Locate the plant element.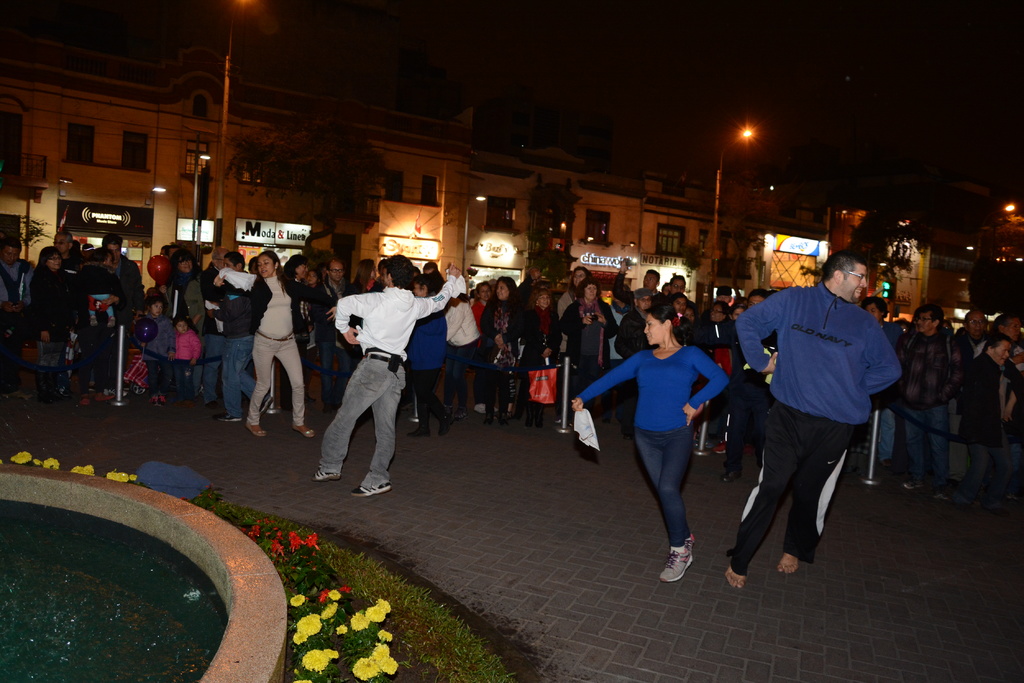
Element bbox: 191,488,345,588.
